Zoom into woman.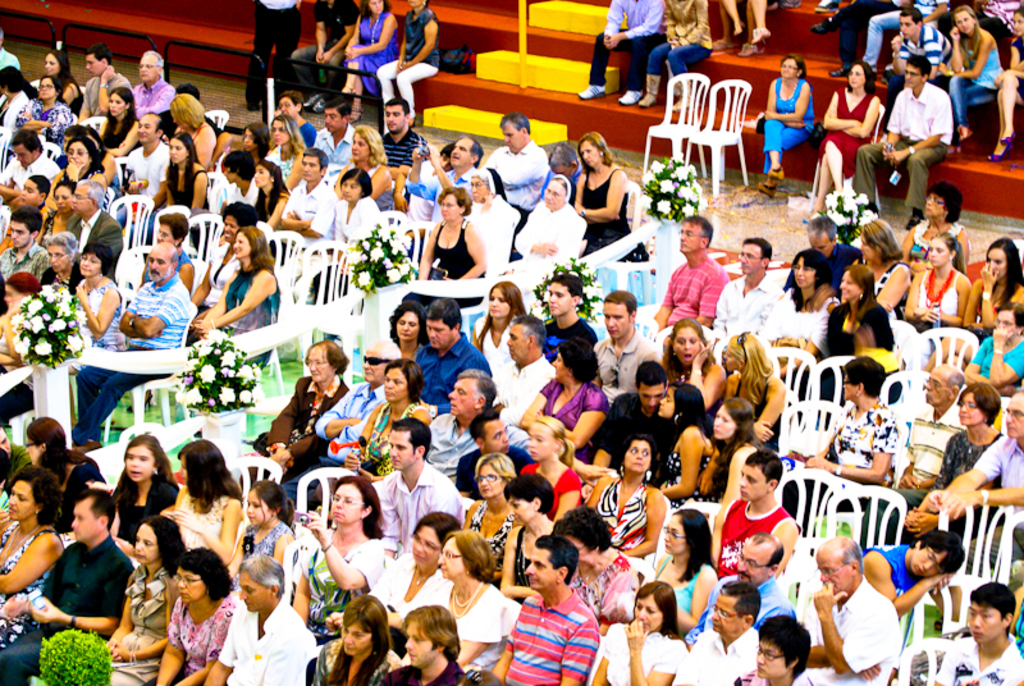
Zoom target: box=[41, 232, 82, 282].
